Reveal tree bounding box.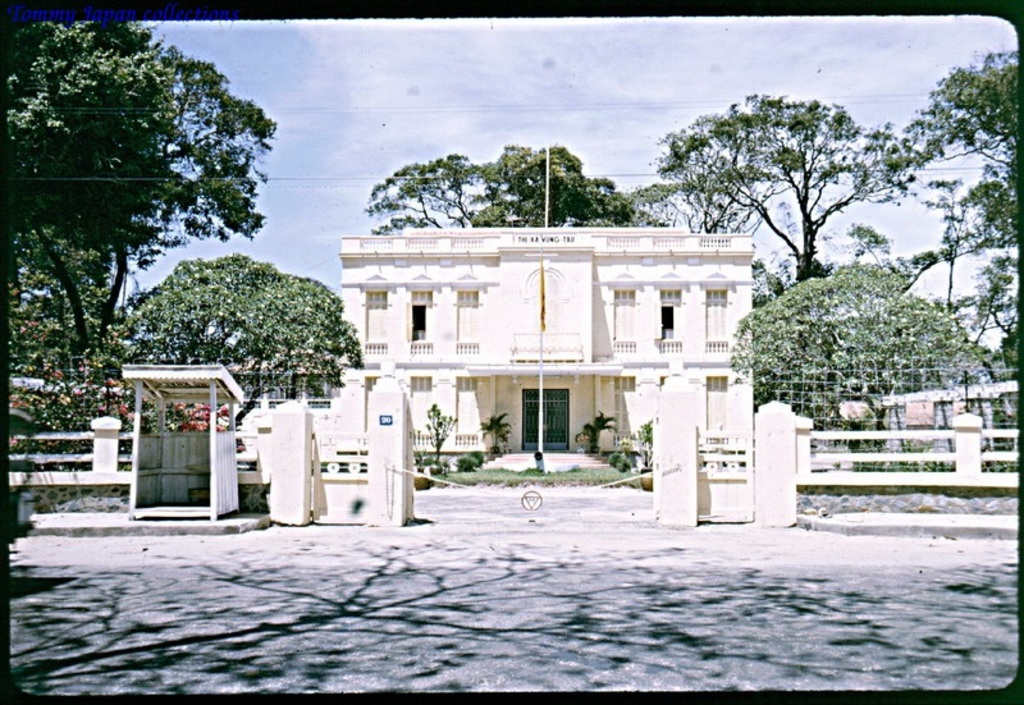
Revealed: rect(362, 142, 677, 238).
